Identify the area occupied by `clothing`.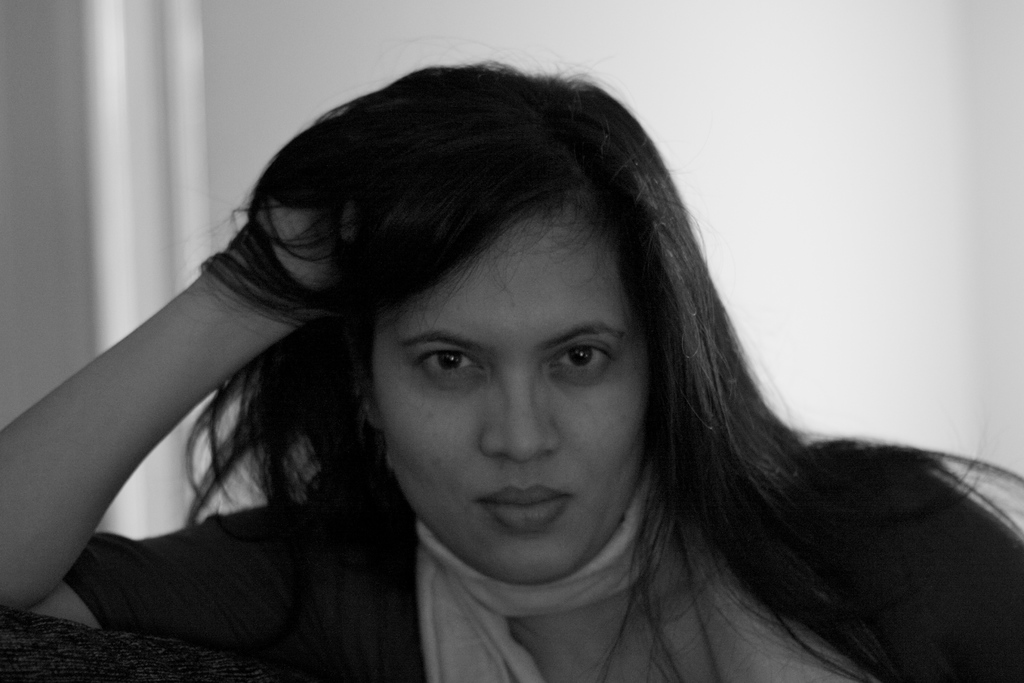
Area: crop(0, 457, 1023, 682).
